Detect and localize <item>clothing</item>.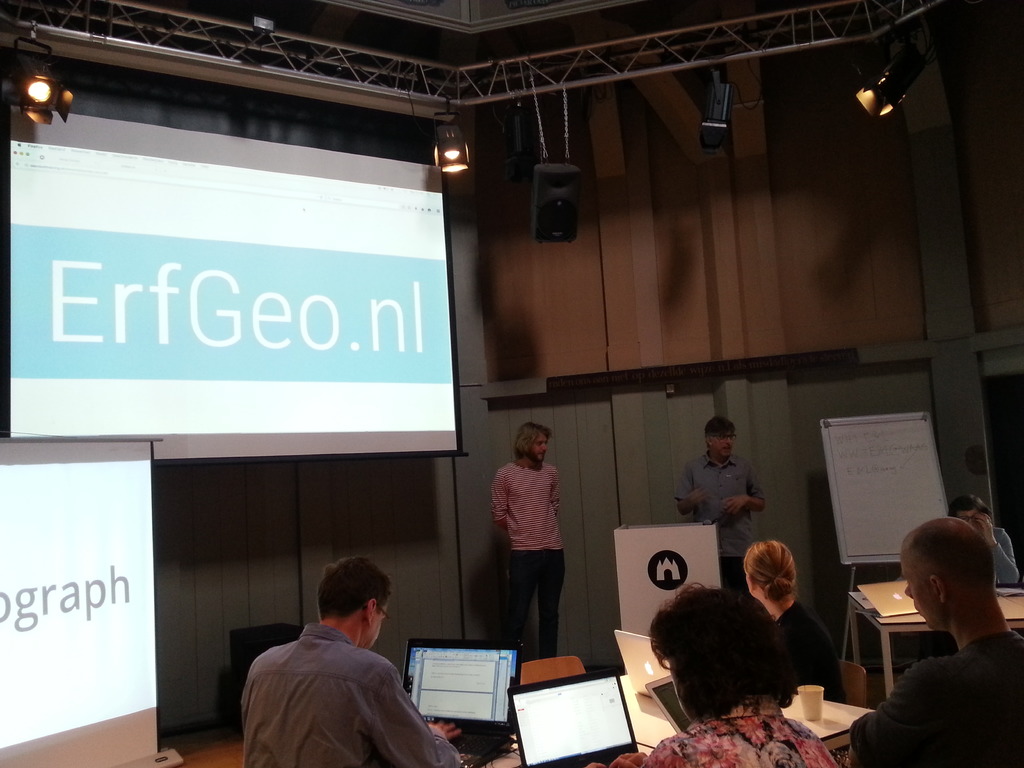
Localized at box(852, 622, 1023, 767).
